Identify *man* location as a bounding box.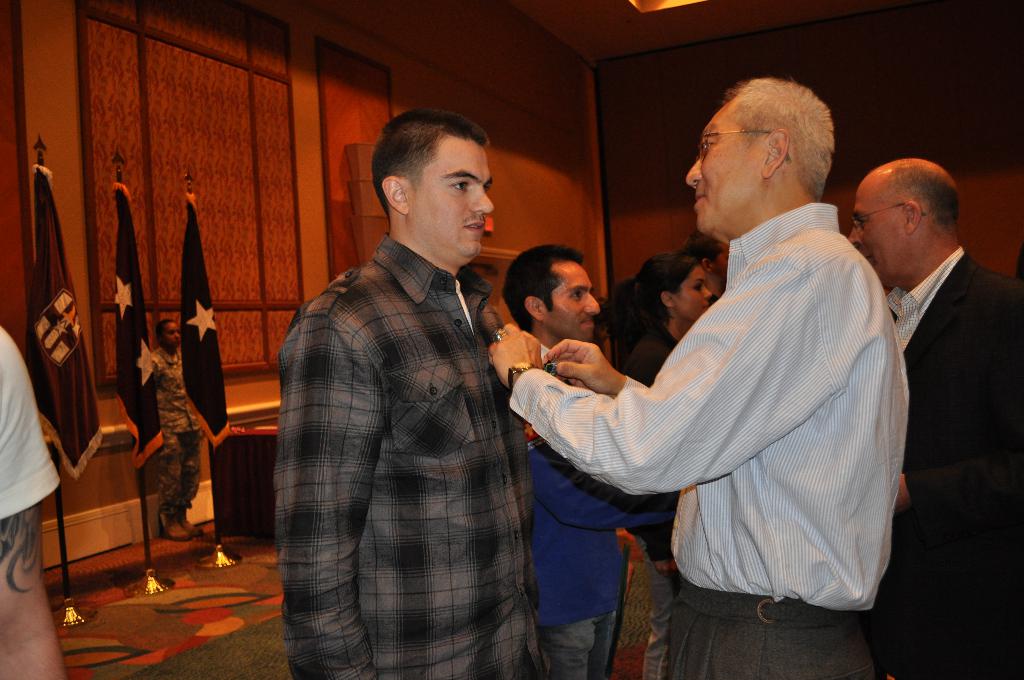
x1=524 y1=245 x2=671 y2=673.
